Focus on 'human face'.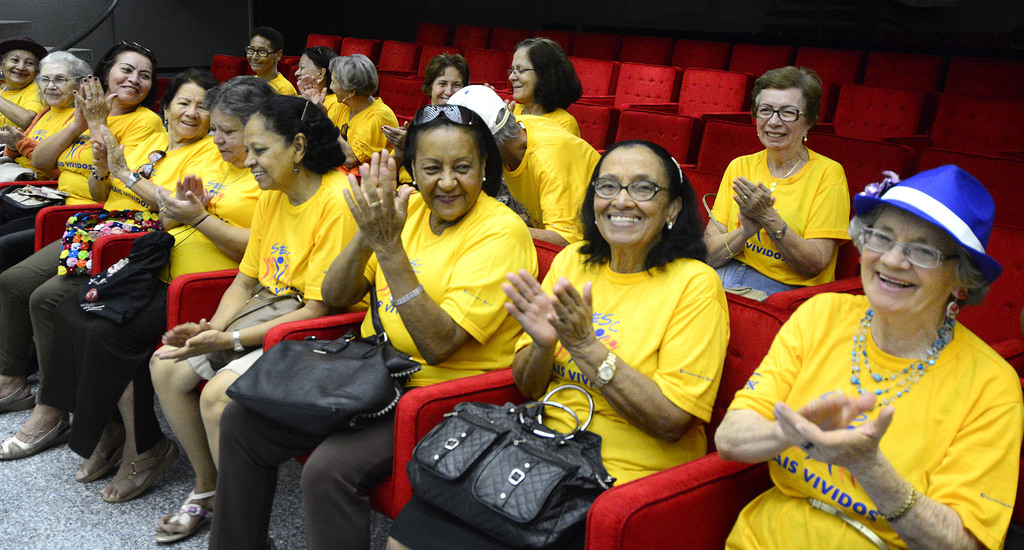
Focused at (x1=863, y1=210, x2=957, y2=317).
